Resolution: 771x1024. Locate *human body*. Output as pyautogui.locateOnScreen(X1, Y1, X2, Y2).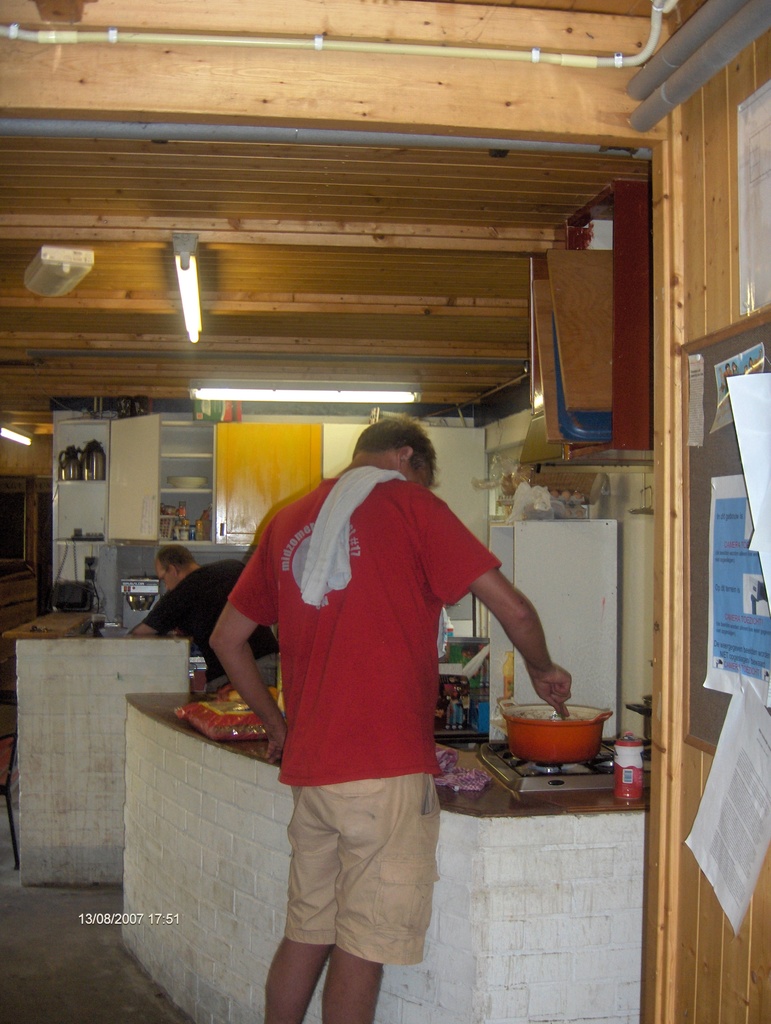
pyautogui.locateOnScreen(130, 561, 286, 689).
